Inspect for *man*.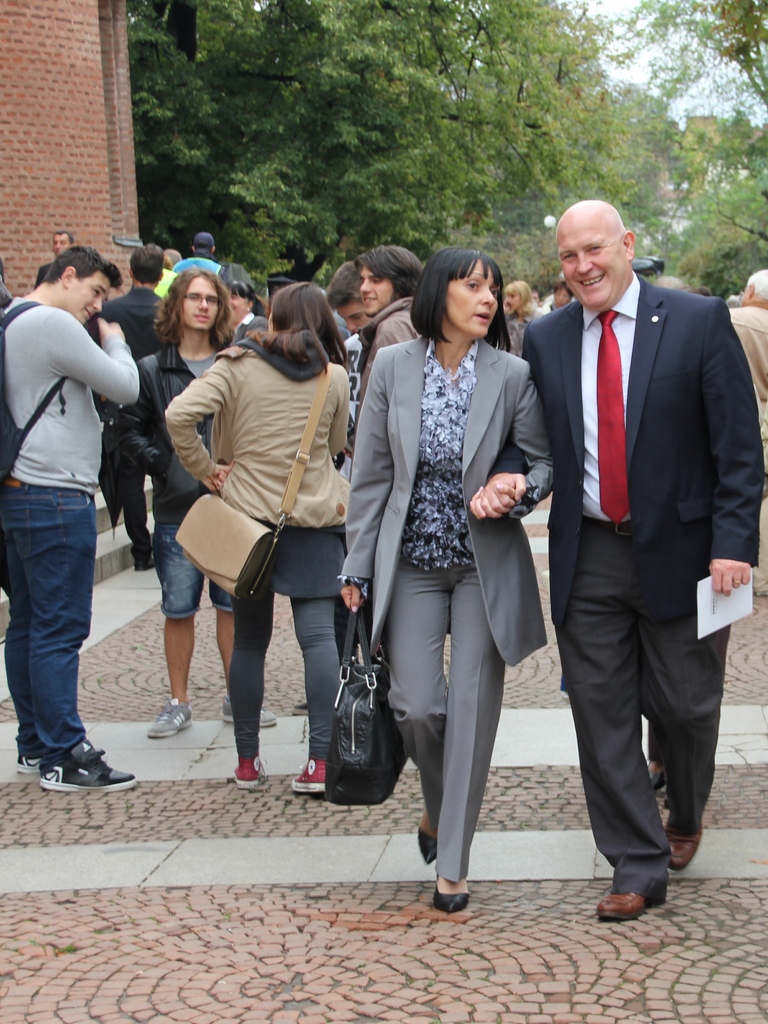
Inspection: rect(23, 232, 83, 291).
